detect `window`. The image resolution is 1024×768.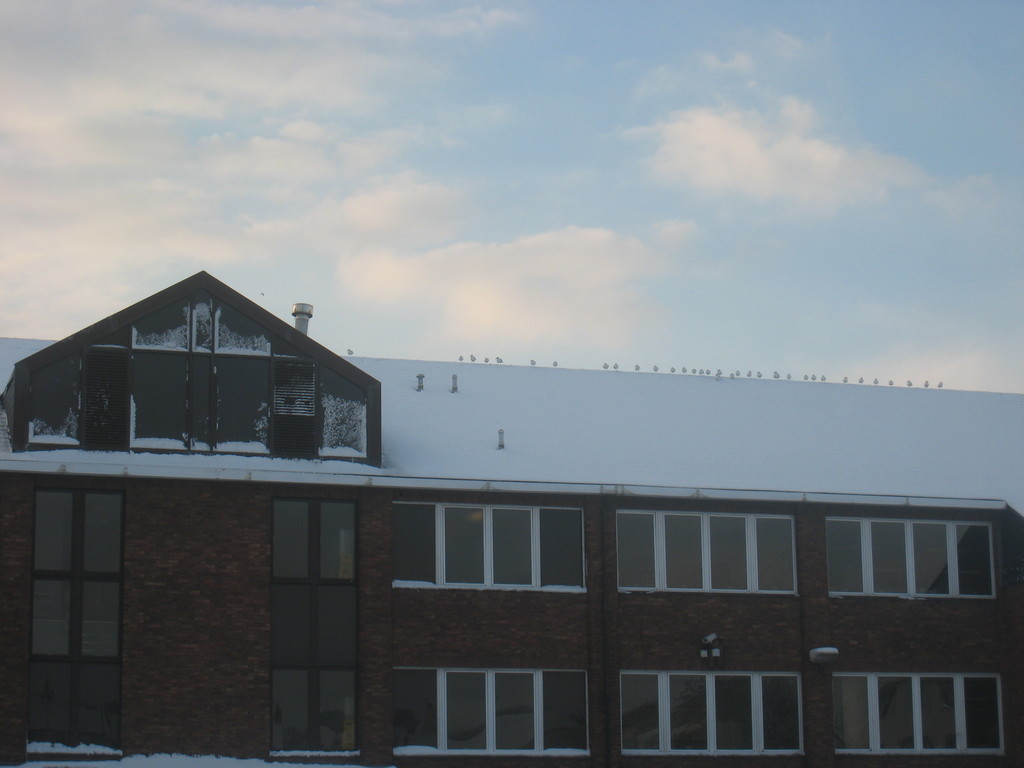
388,500,587,595.
